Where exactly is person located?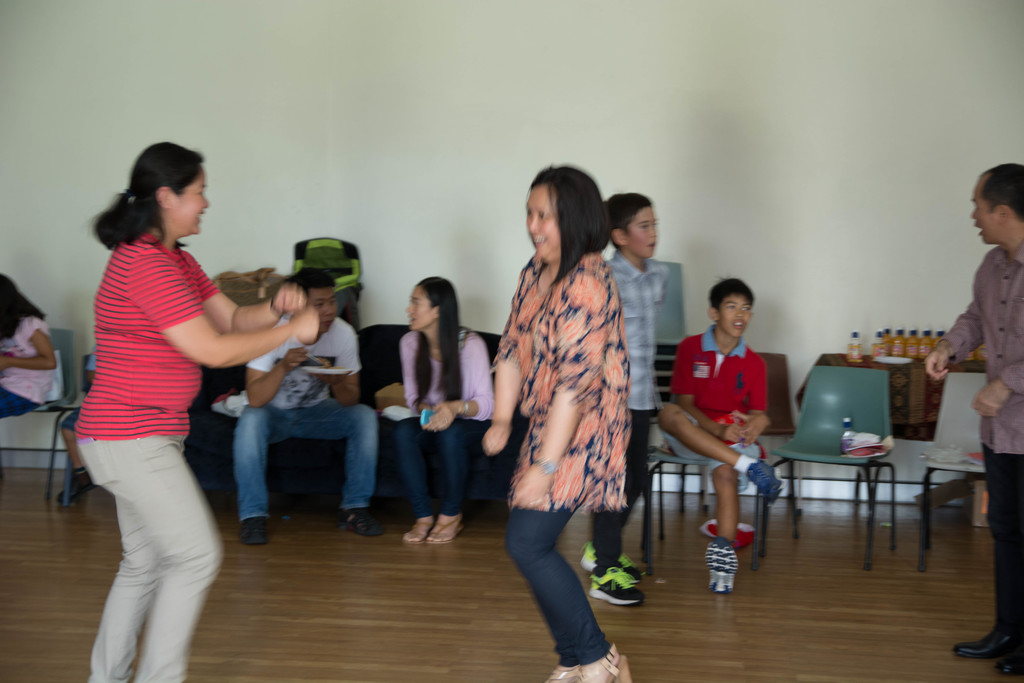
Its bounding box is [675, 271, 793, 593].
